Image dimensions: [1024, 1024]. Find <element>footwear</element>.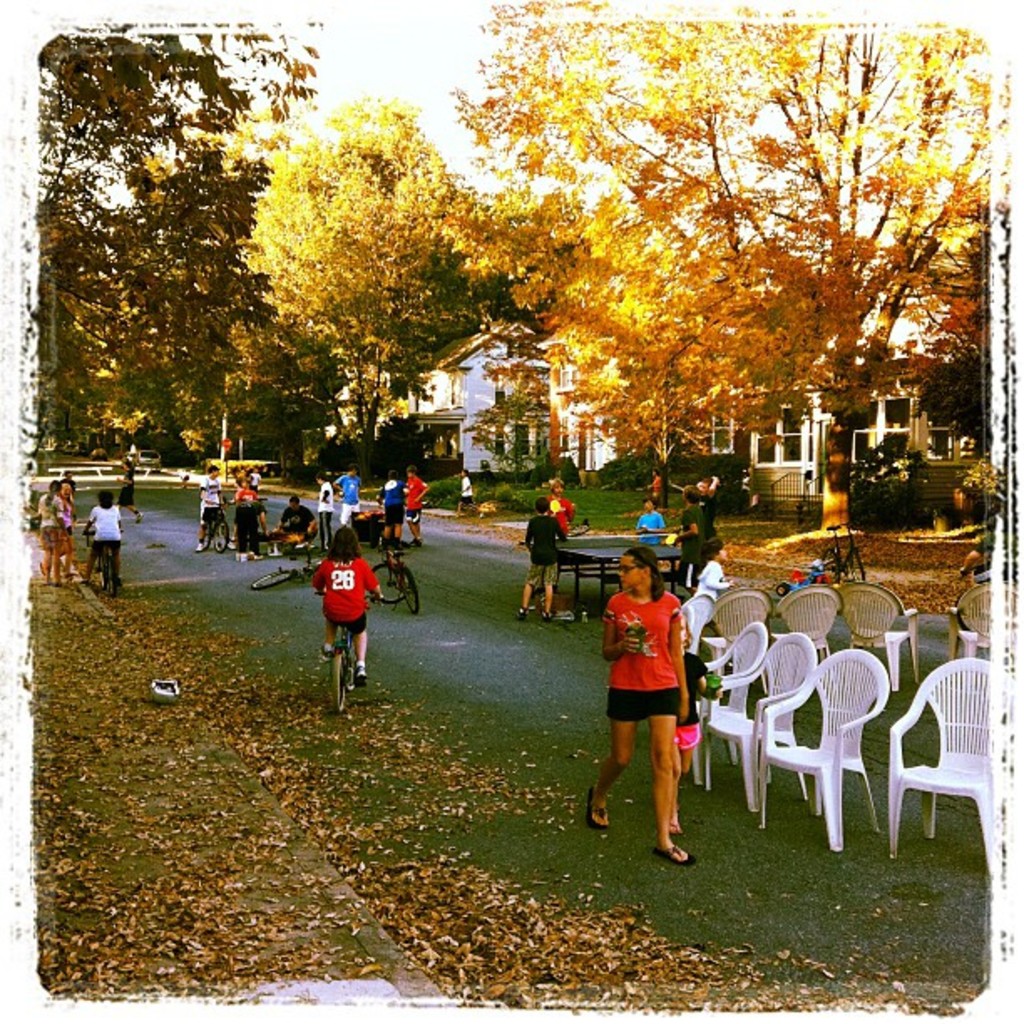
box=[134, 514, 144, 530].
